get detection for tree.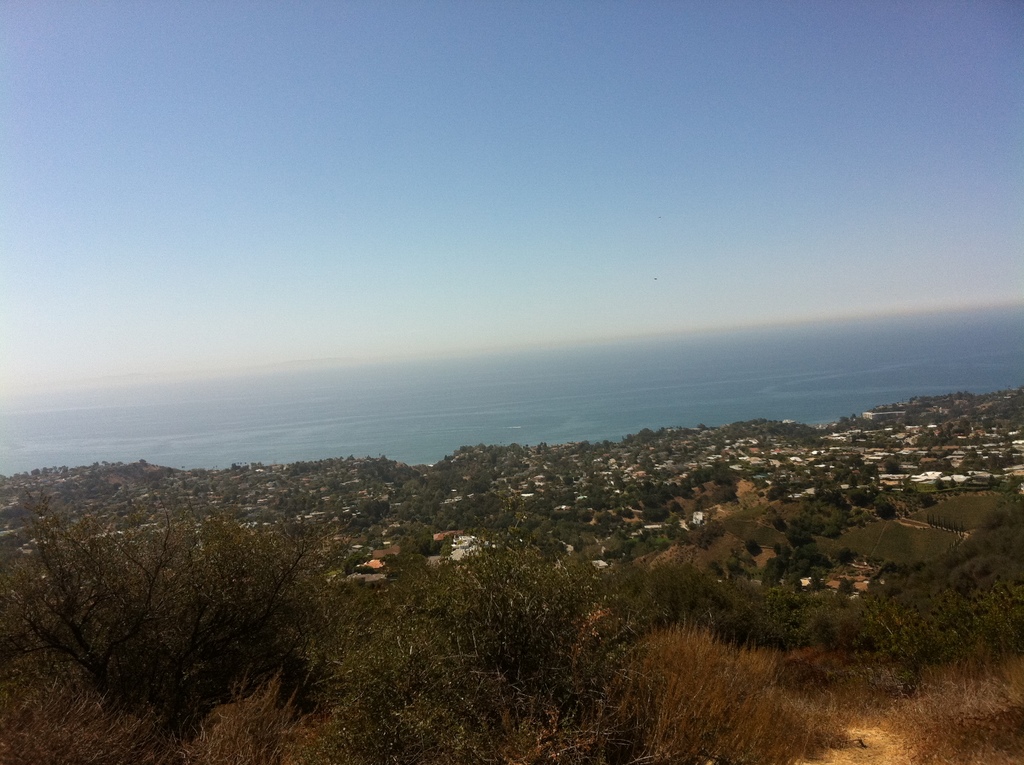
Detection: bbox(783, 424, 826, 447).
